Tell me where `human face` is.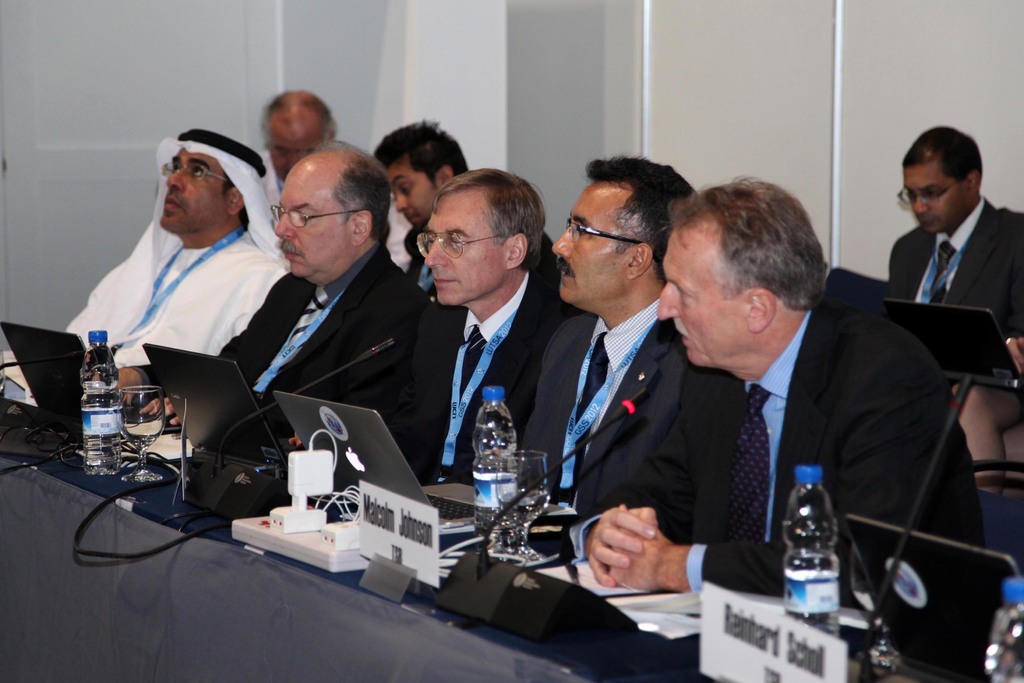
`human face` is at BBox(274, 162, 349, 278).
